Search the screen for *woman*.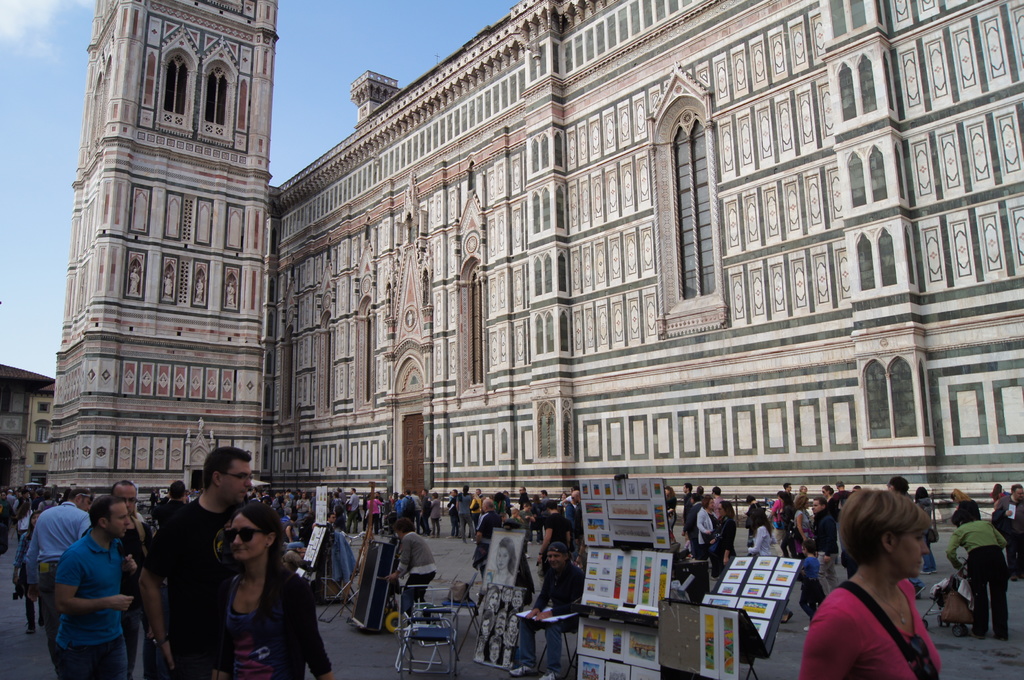
Found at BBox(380, 519, 441, 636).
